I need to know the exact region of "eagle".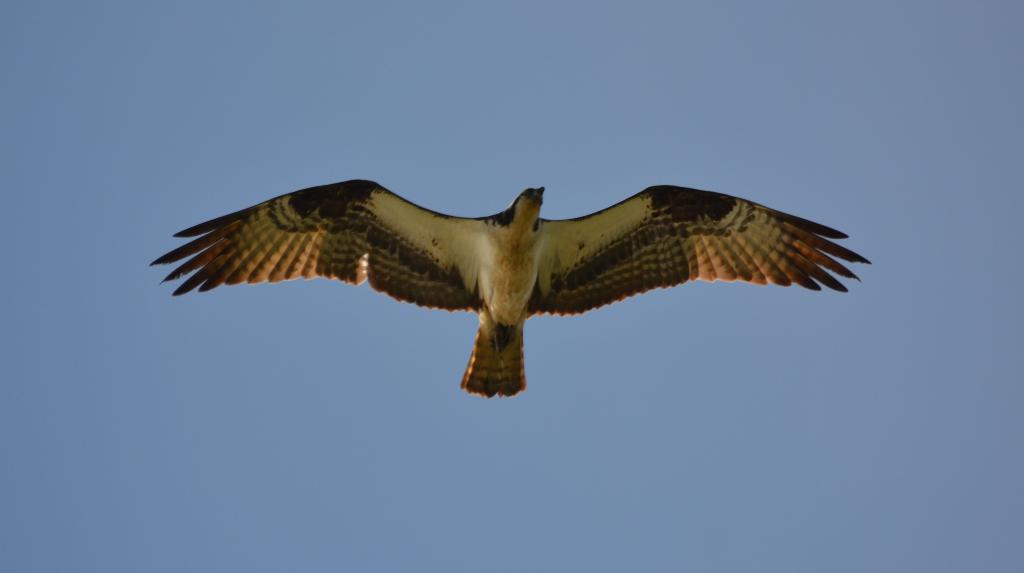
Region: [147, 179, 876, 398].
